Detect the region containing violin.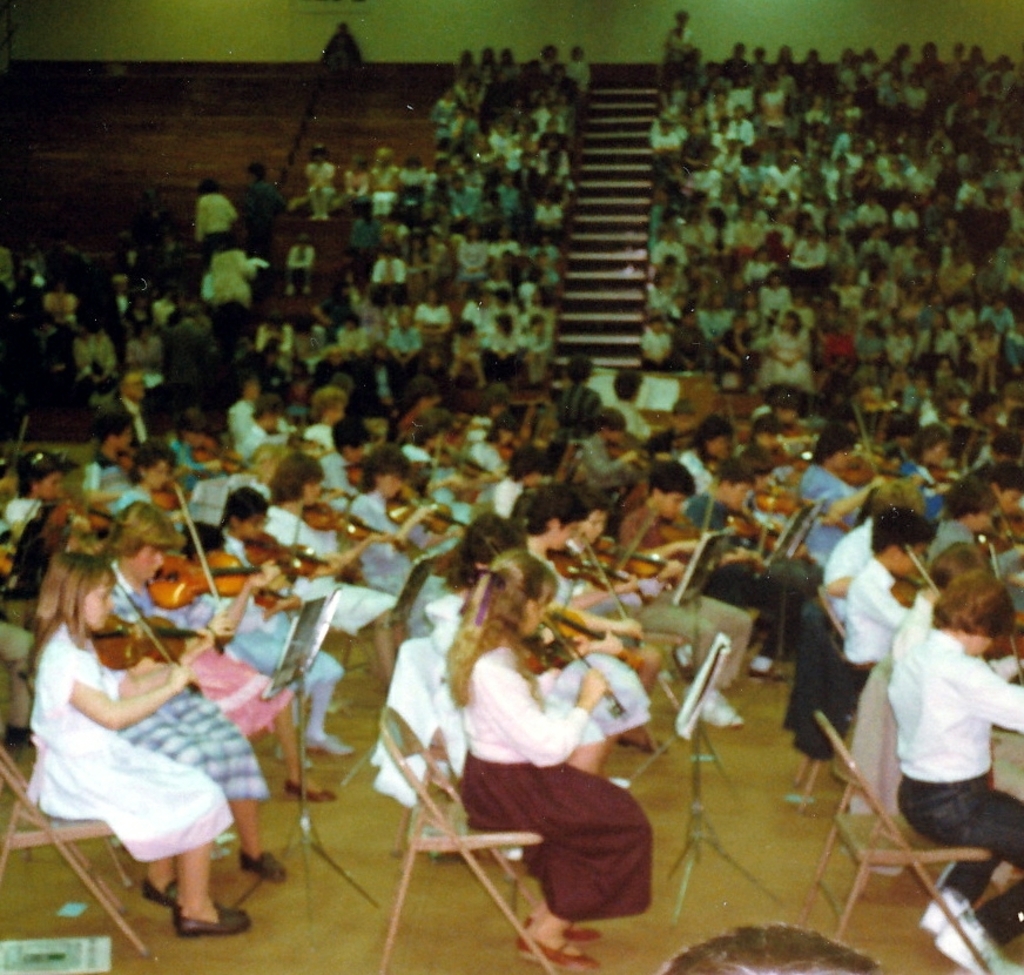
[890, 573, 922, 608].
